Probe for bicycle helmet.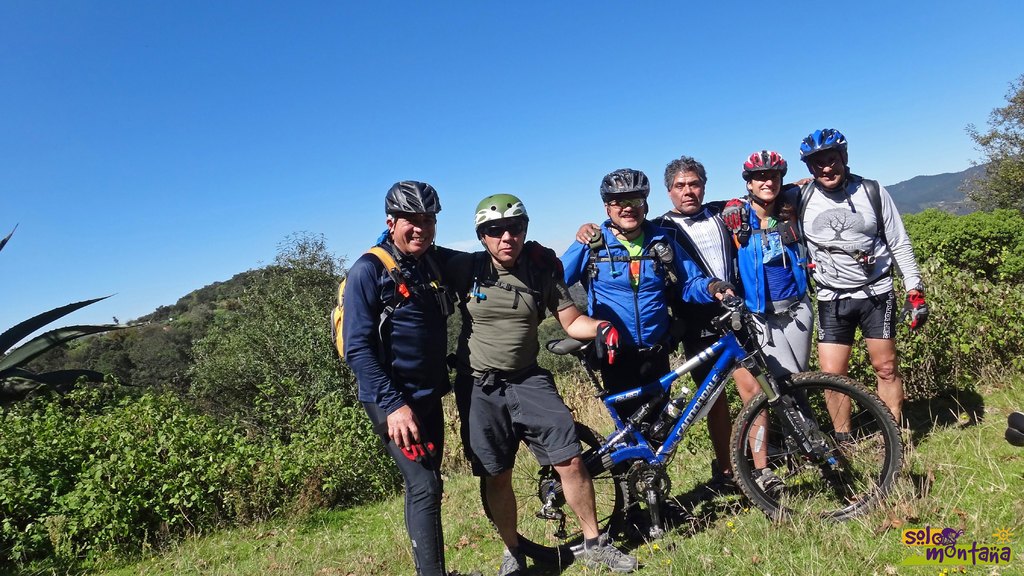
Probe result: 470/189/528/234.
